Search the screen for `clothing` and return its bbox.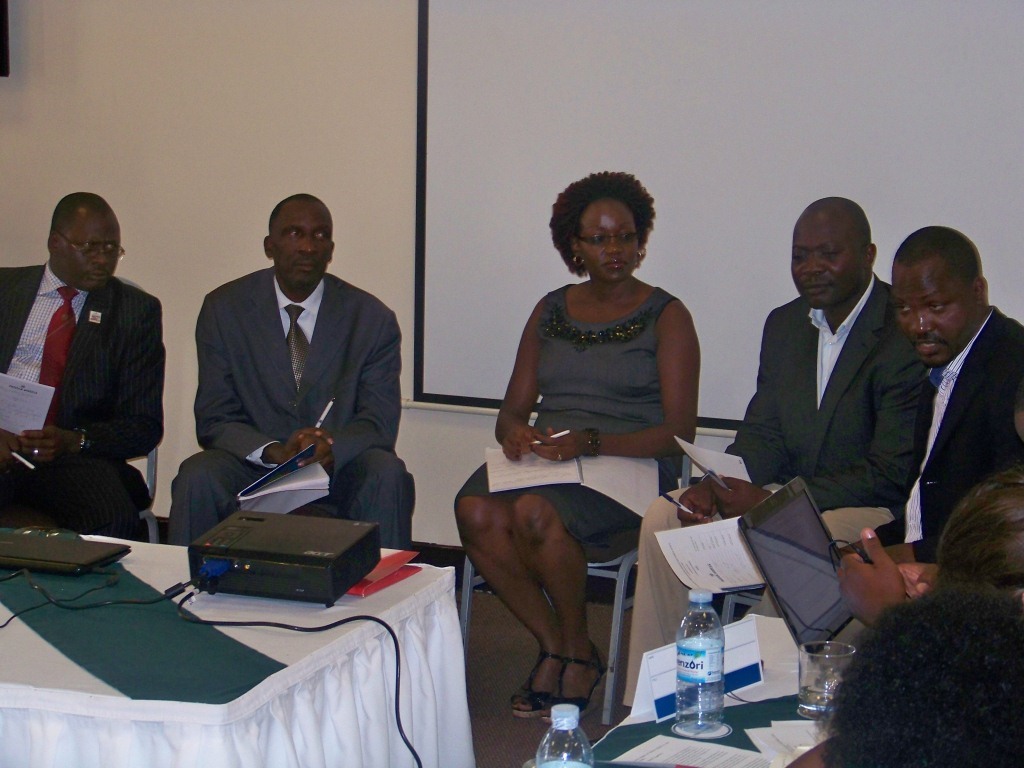
Found: bbox=(628, 266, 904, 707).
